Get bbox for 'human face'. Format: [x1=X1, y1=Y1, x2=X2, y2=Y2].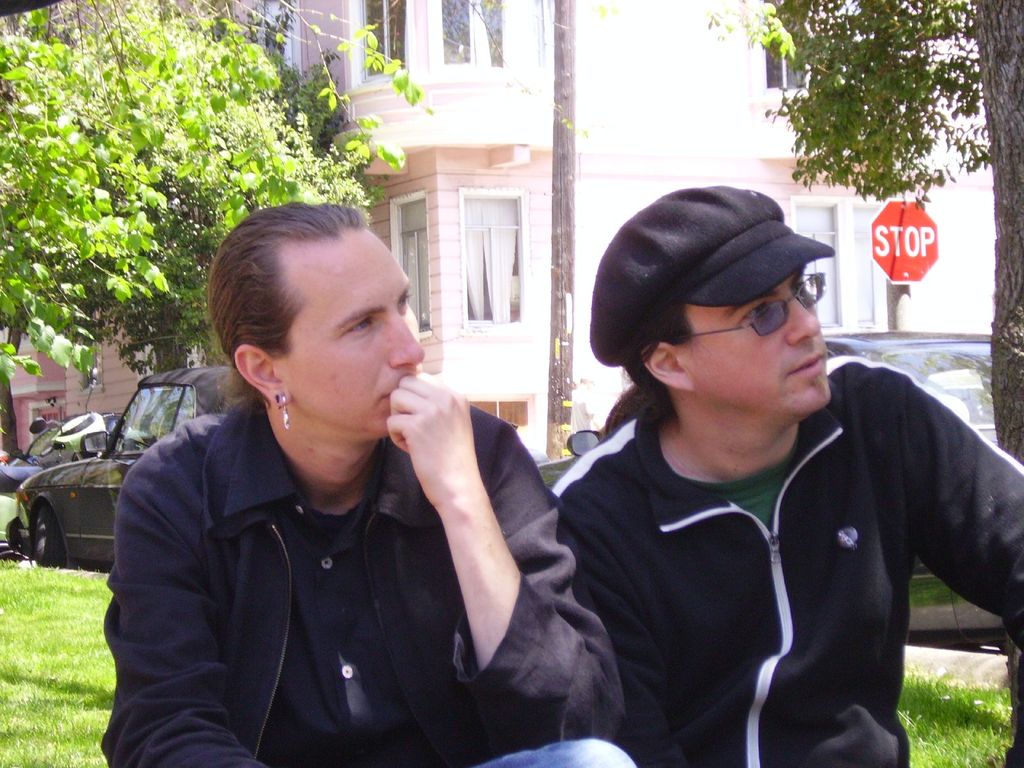
[x1=685, y1=270, x2=829, y2=414].
